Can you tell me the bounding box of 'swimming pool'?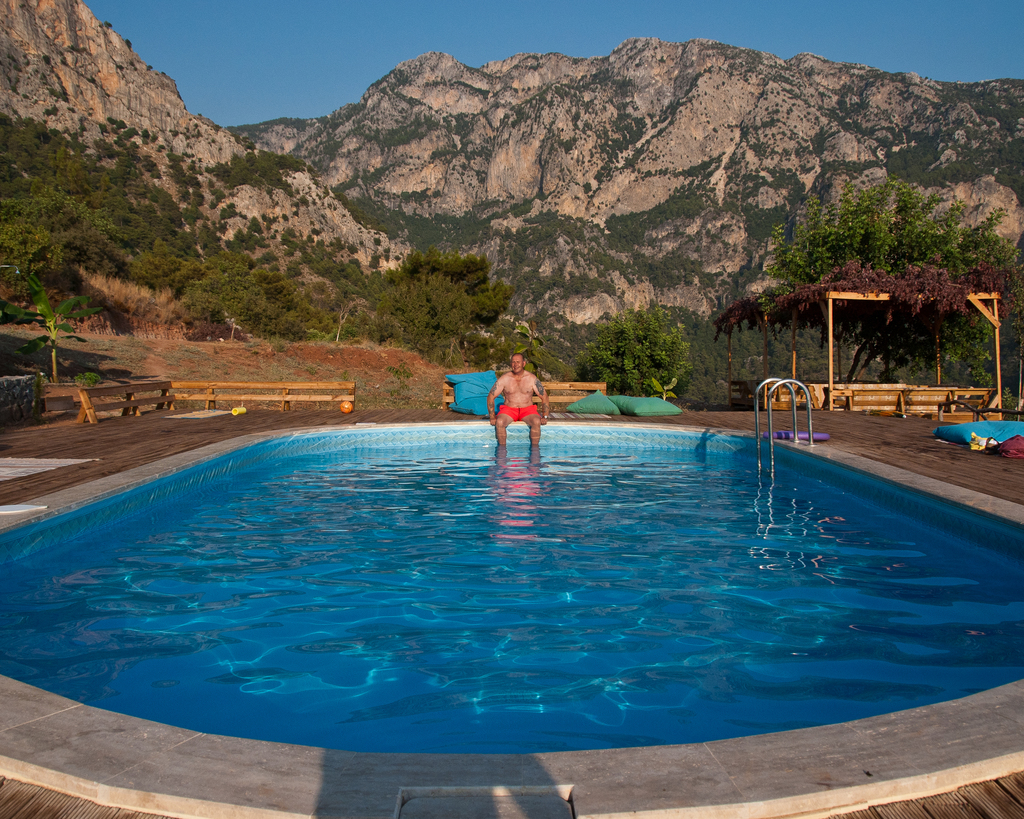
locate(37, 356, 1006, 793).
